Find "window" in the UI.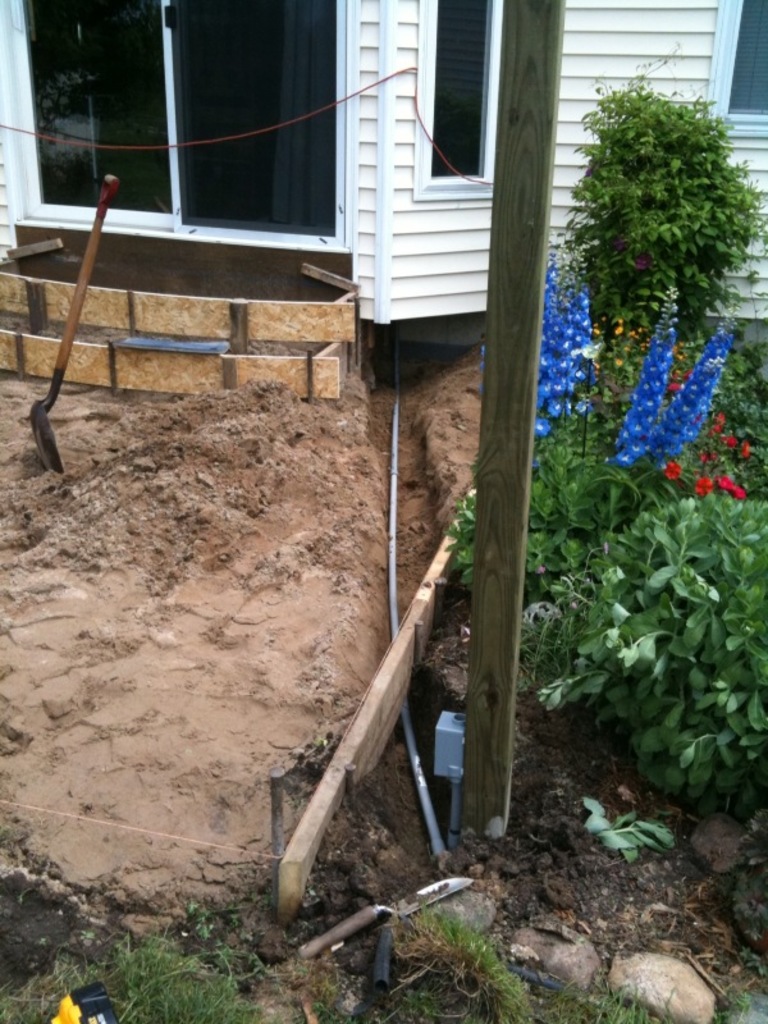
UI element at 713, 0, 767, 134.
